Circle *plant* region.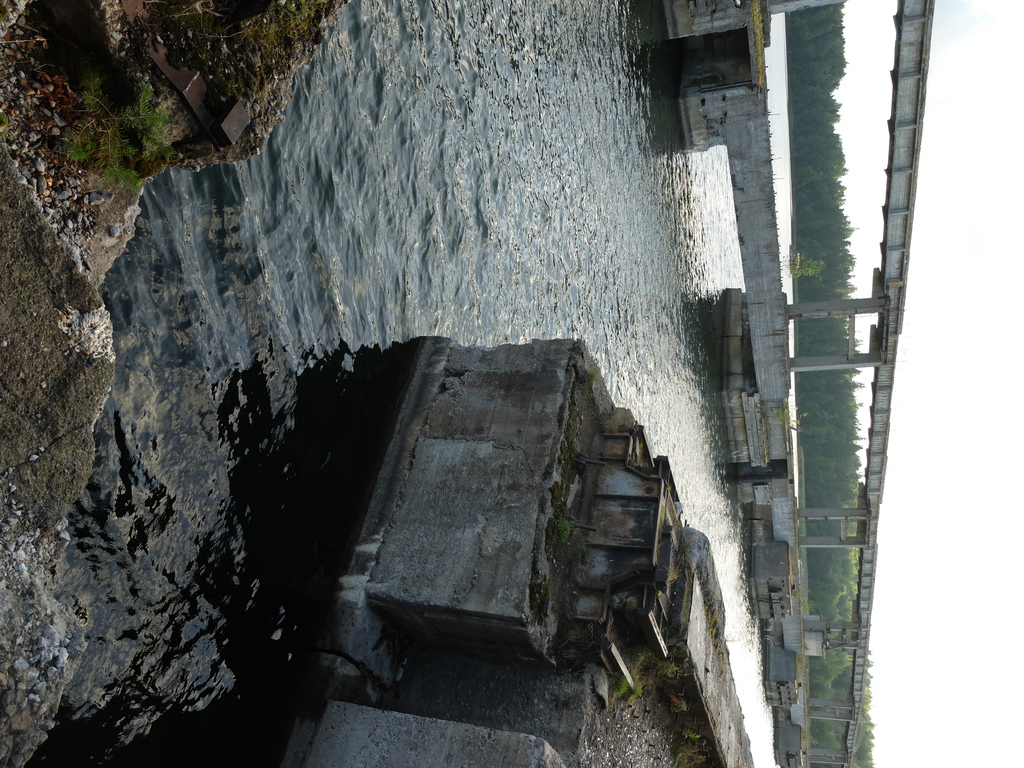
Region: (794,650,808,671).
